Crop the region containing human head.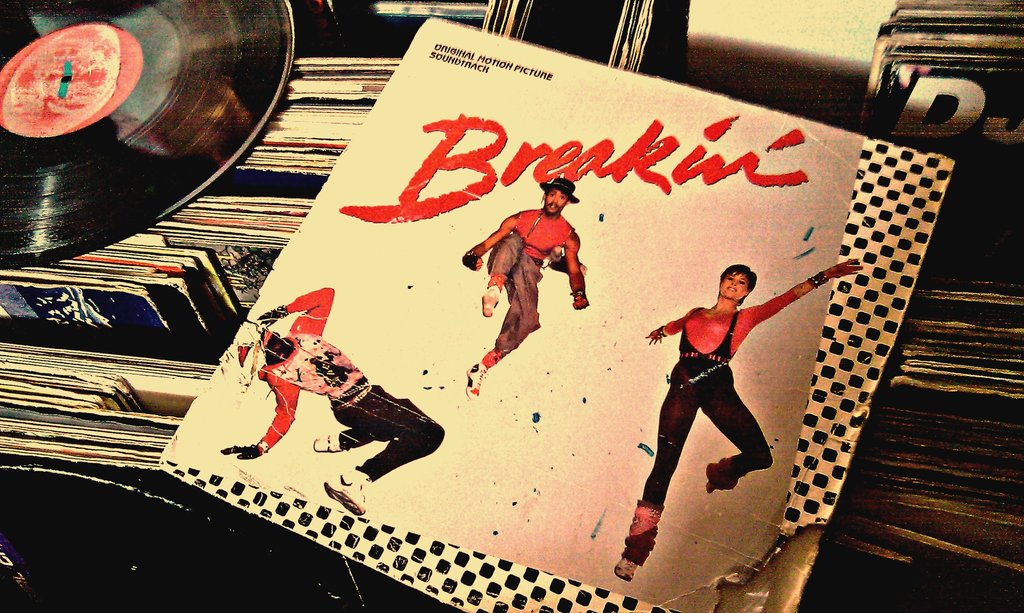
Crop region: 541:180:570:219.
